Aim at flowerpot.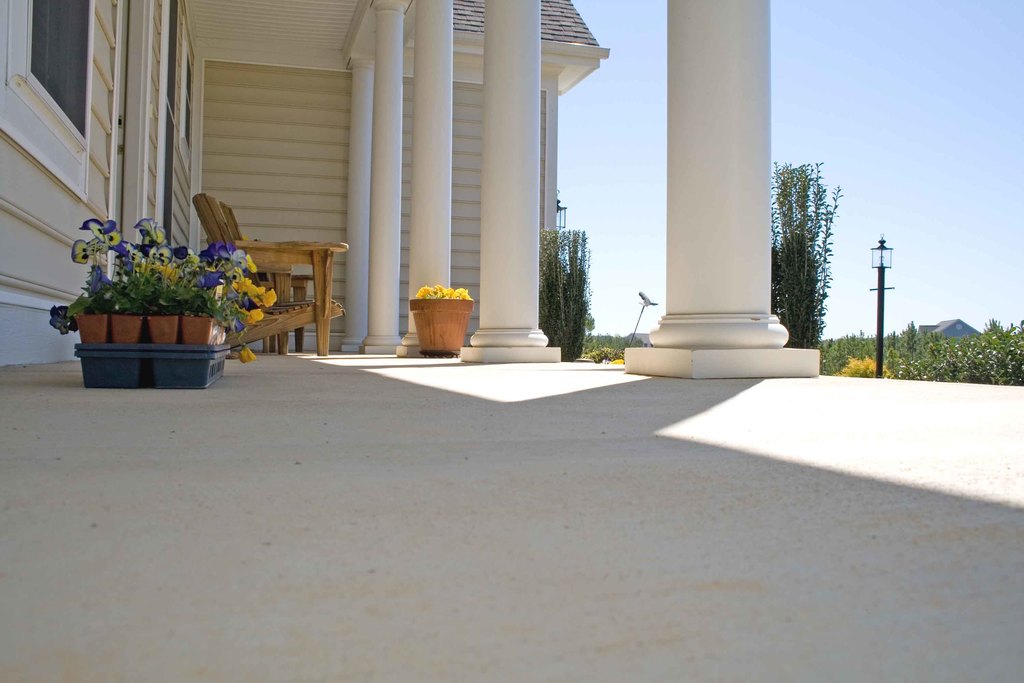
Aimed at (408,295,476,353).
